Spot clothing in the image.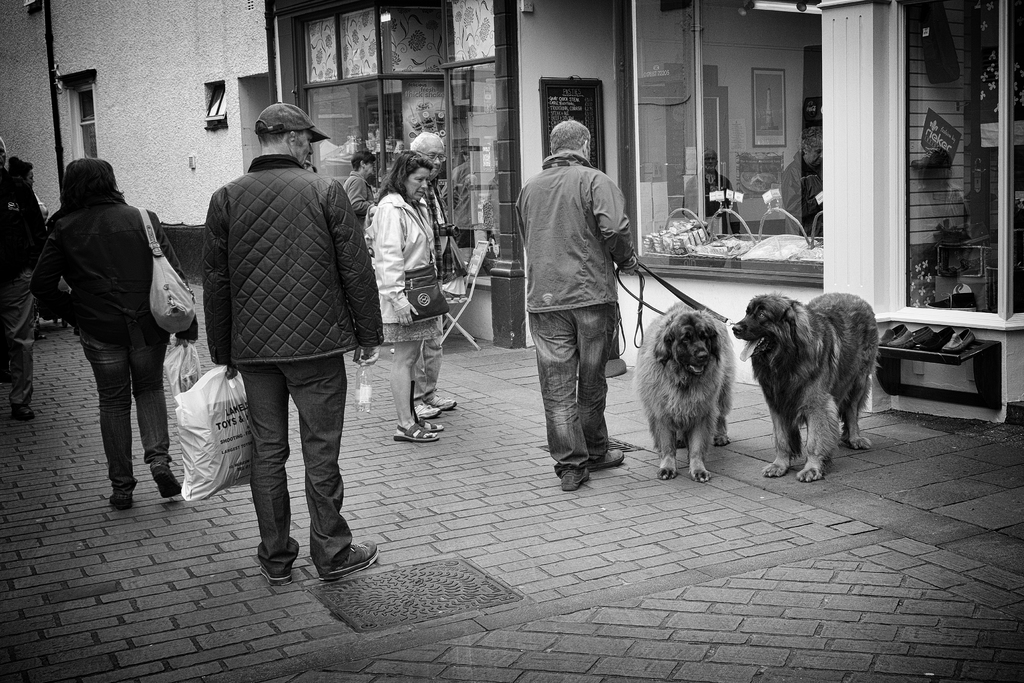
clothing found at box(343, 172, 371, 227).
